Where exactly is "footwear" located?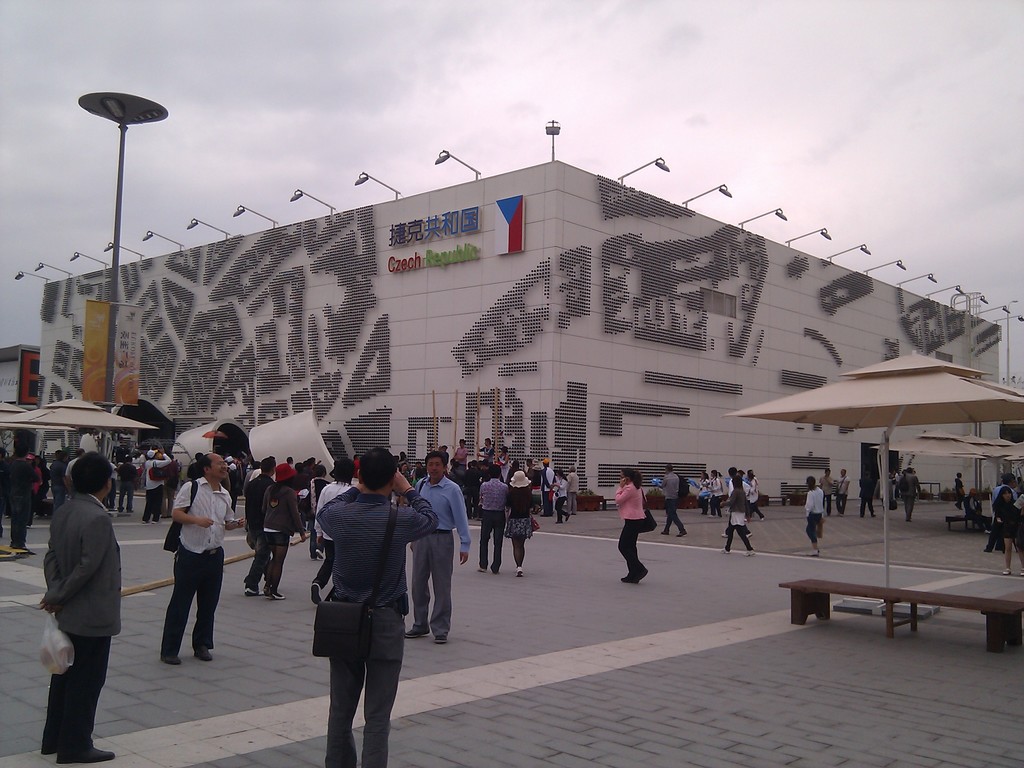
Its bounding box is {"x1": 432, "y1": 631, "x2": 448, "y2": 643}.
